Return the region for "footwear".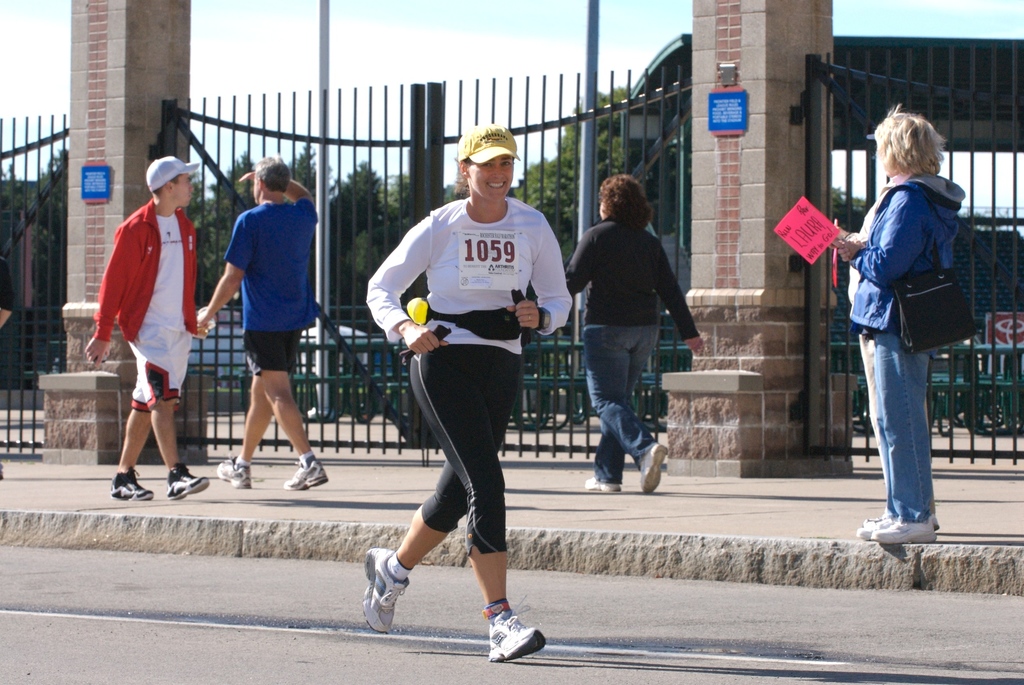
bbox=(365, 548, 412, 632).
